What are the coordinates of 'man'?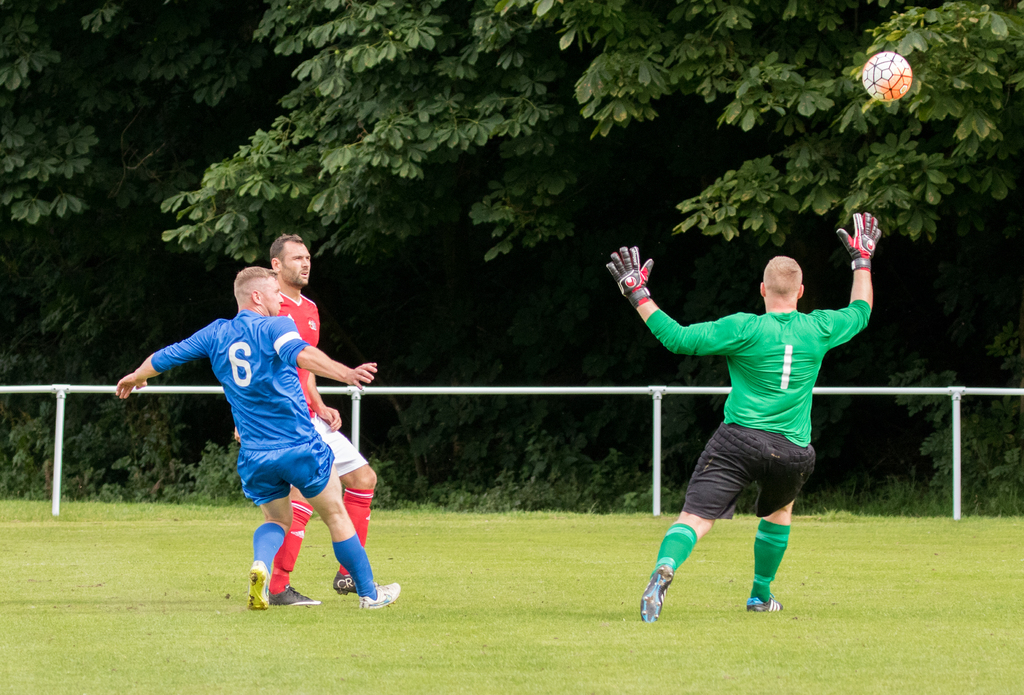
[625, 215, 874, 621].
